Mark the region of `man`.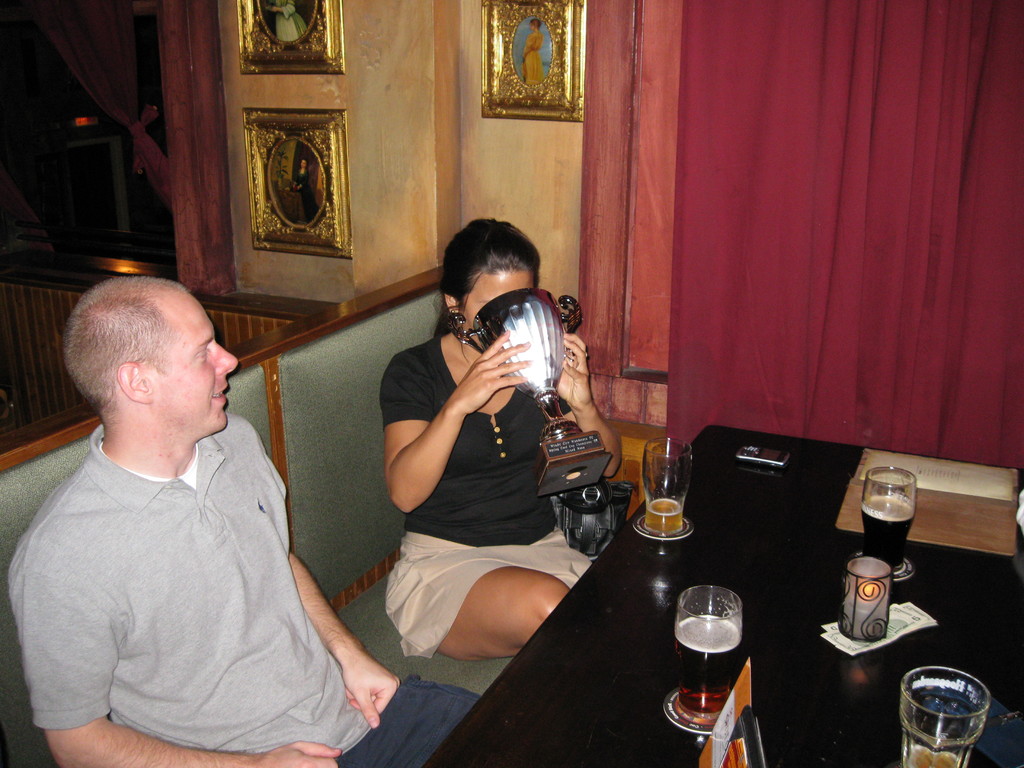
Region: {"x1": 10, "y1": 278, "x2": 487, "y2": 767}.
